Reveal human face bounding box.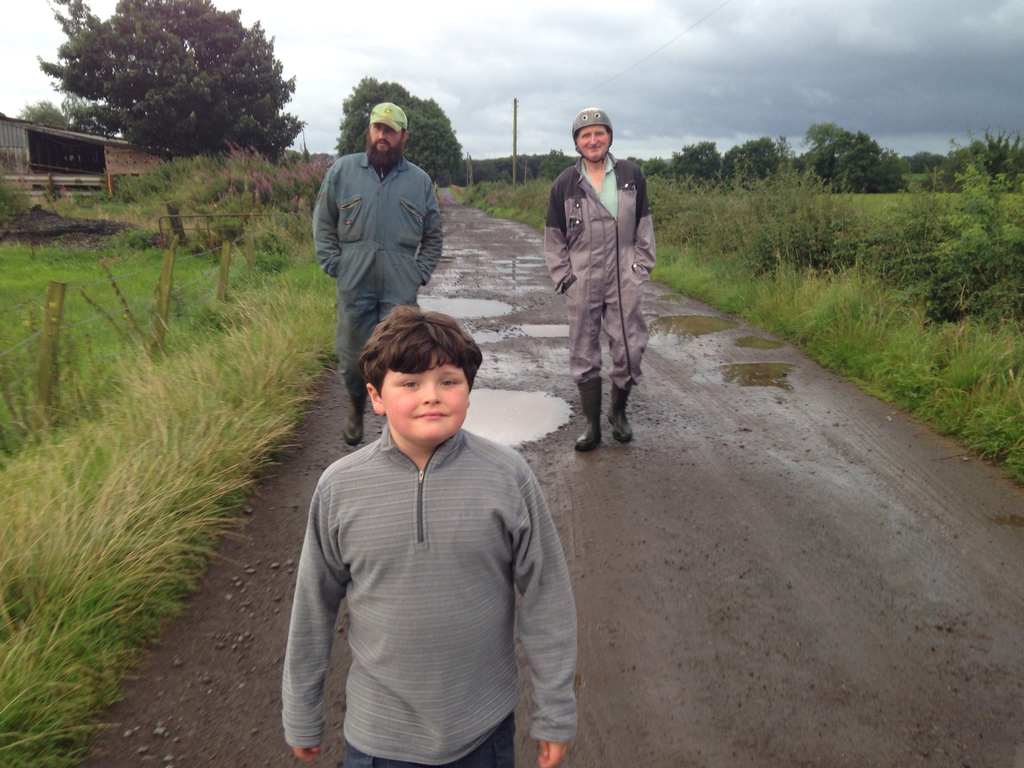
Revealed: 380 351 467 445.
